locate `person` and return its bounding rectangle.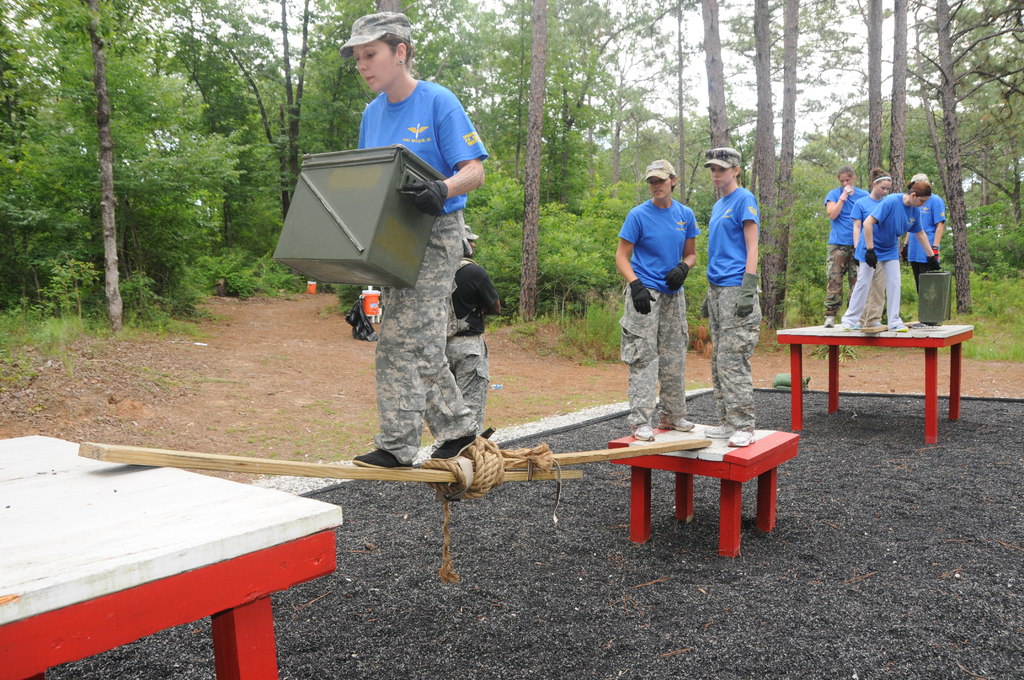
detection(447, 222, 503, 440).
